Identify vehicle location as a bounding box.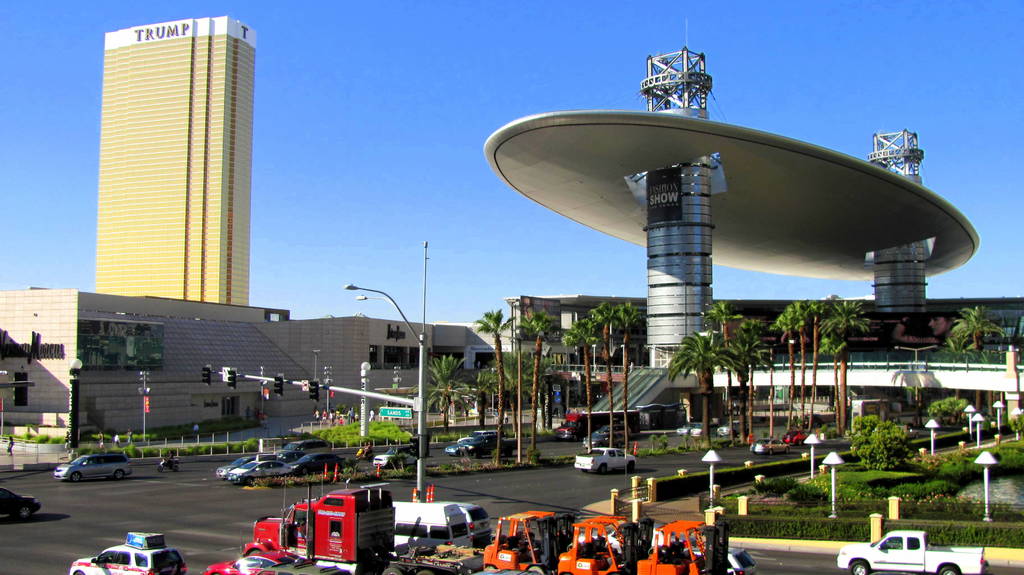
pyautogui.locateOnScreen(255, 483, 392, 570).
